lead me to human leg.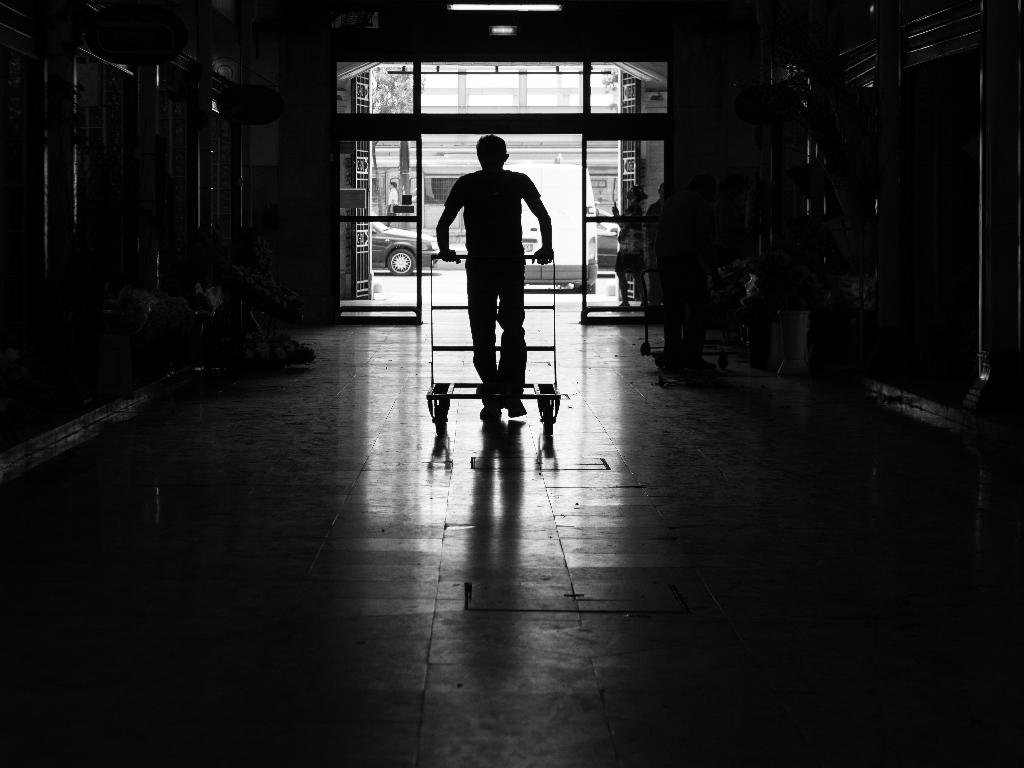
Lead to {"left": 492, "top": 275, "right": 529, "bottom": 419}.
